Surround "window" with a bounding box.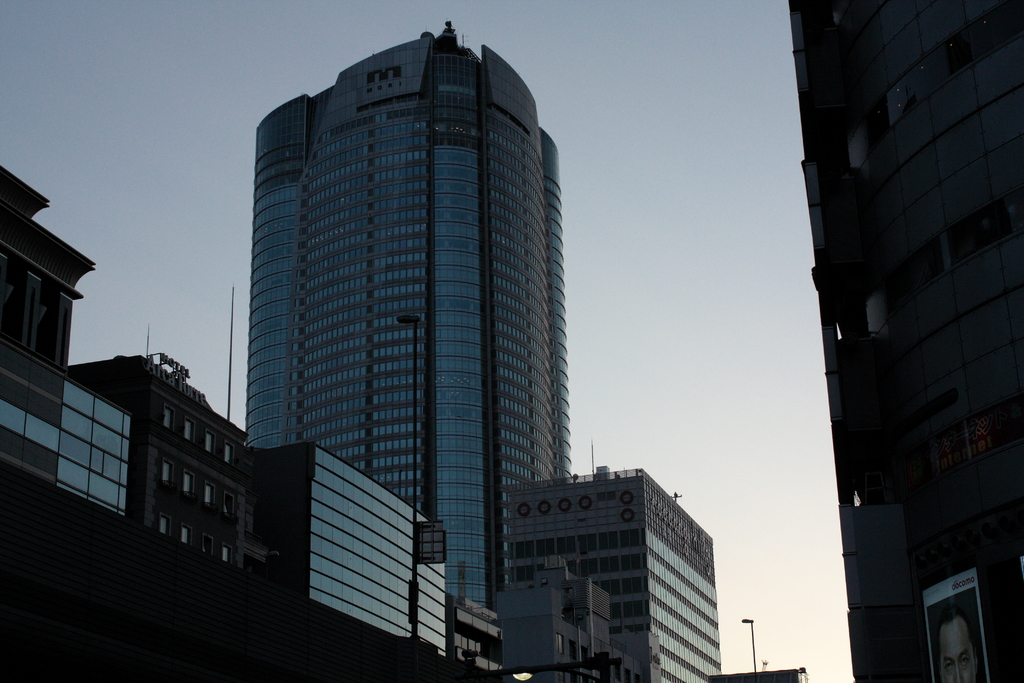
bbox(223, 439, 234, 468).
